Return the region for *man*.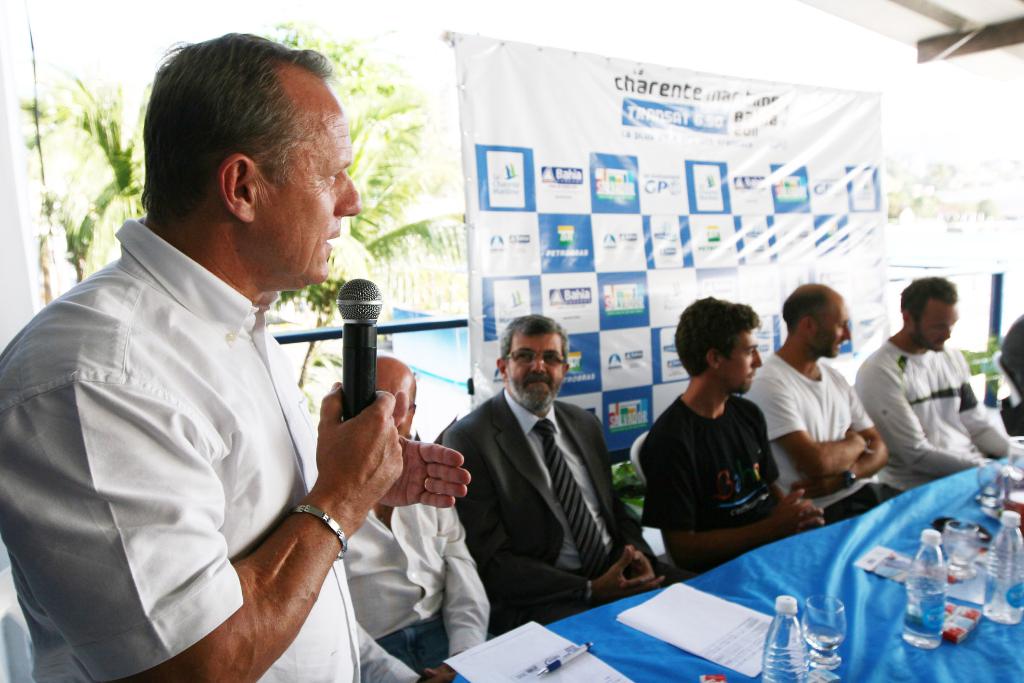
(0,33,474,682).
